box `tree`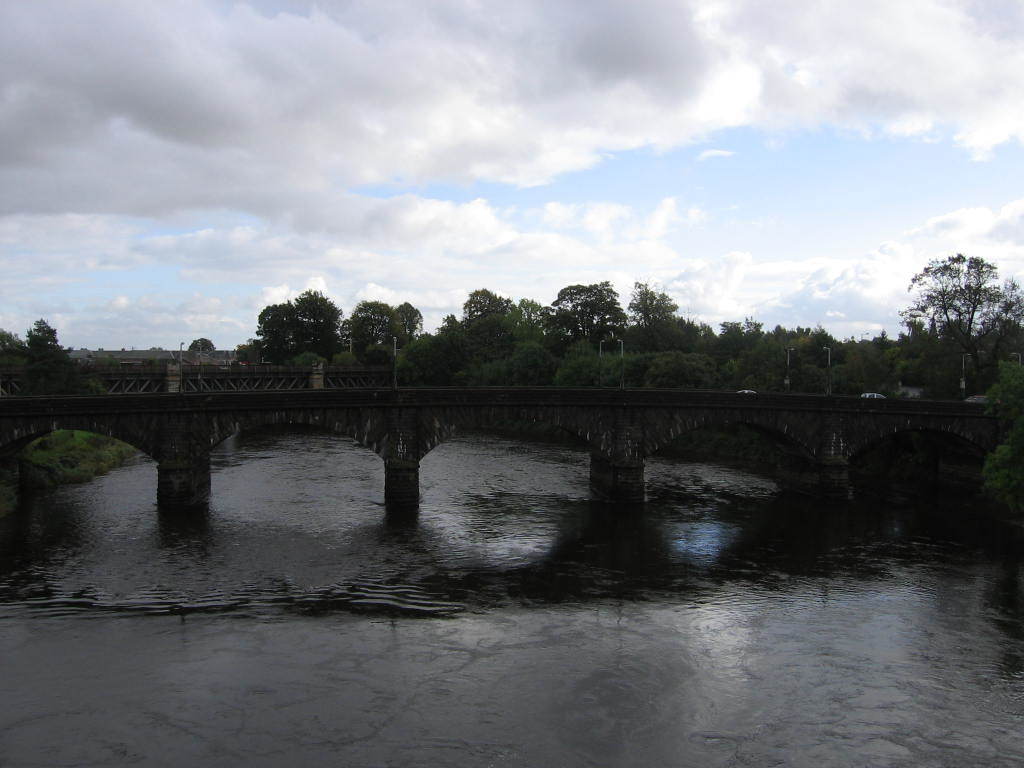
detection(983, 316, 1023, 365)
